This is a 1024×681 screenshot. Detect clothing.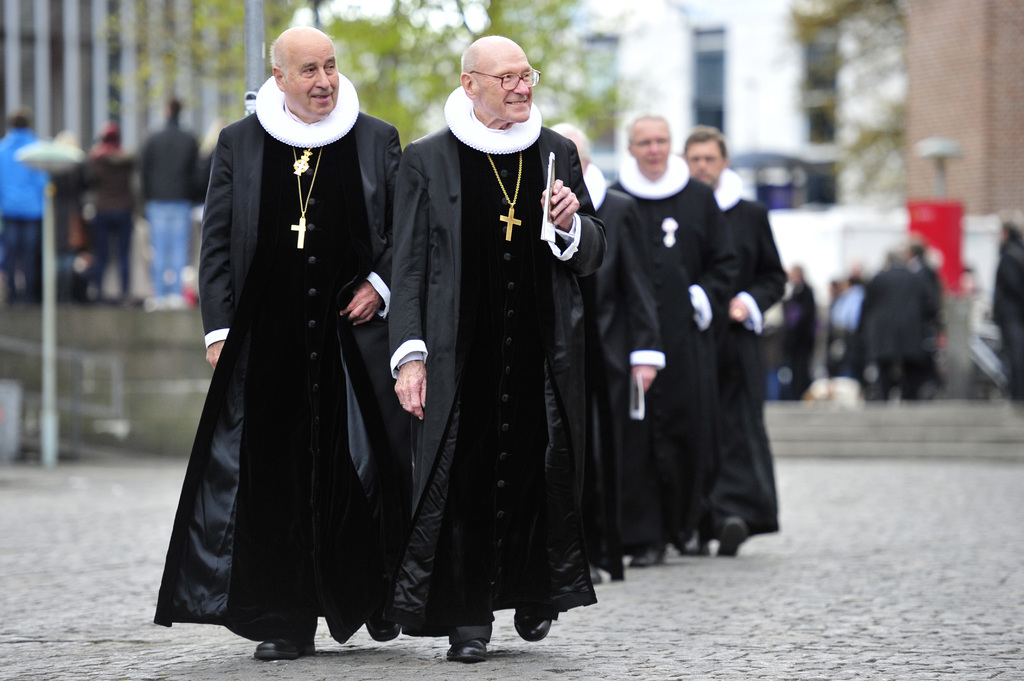
bbox=(168, 70, 441, 635).
